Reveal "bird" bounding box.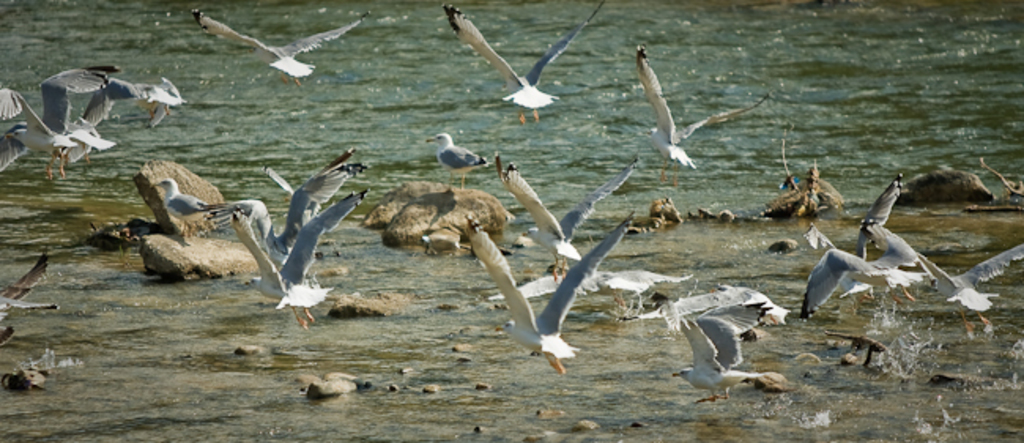
Revealed: [205, 161, 372, 287].
